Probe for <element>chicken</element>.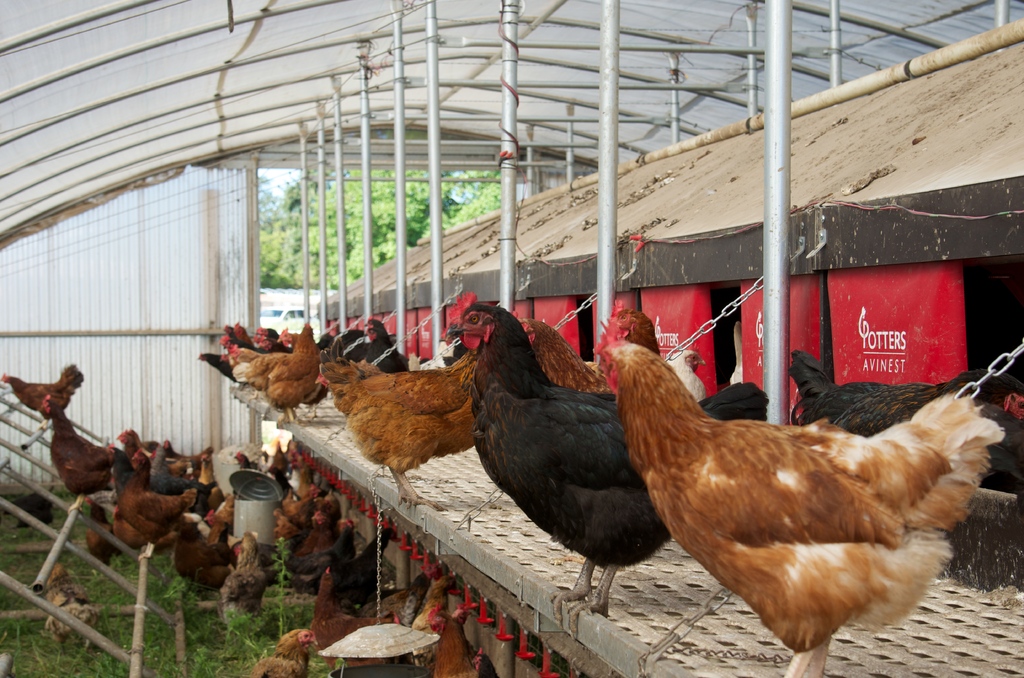
Probe result: region(44, 391, 113, 517).
